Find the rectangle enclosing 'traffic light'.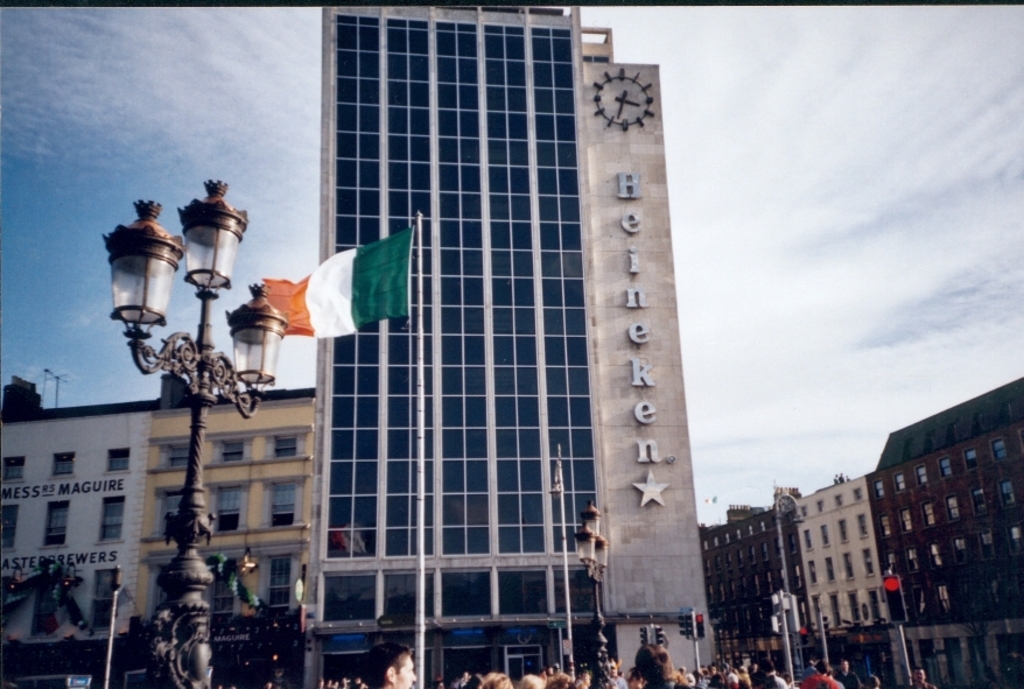
[654,626,662,646].
